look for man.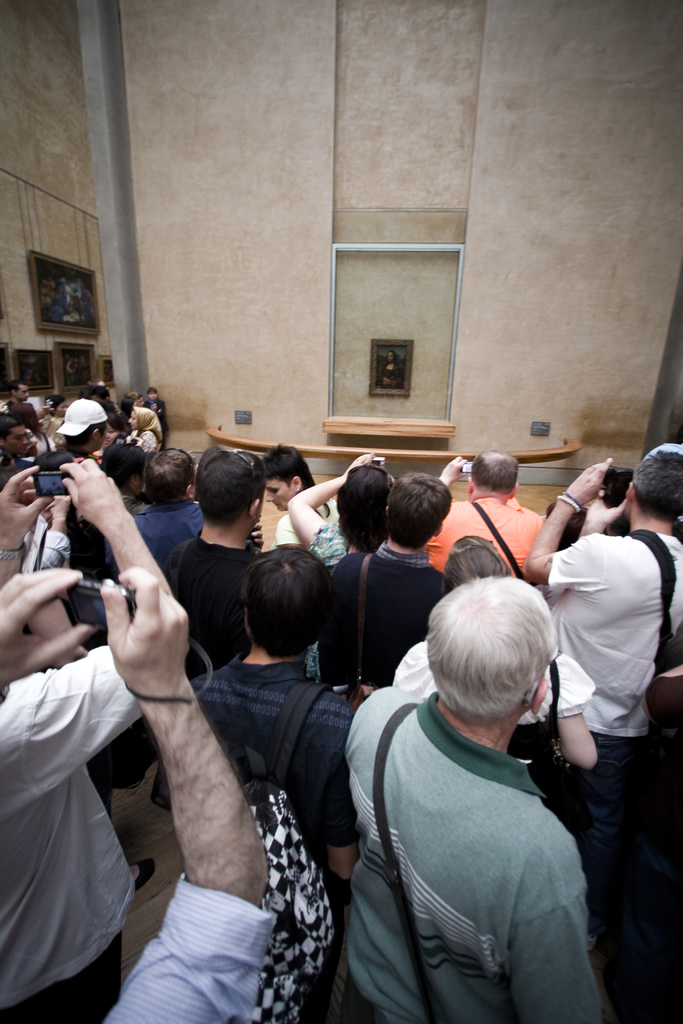
Found: x1=51, y1=401, x2=110, y2=460.
